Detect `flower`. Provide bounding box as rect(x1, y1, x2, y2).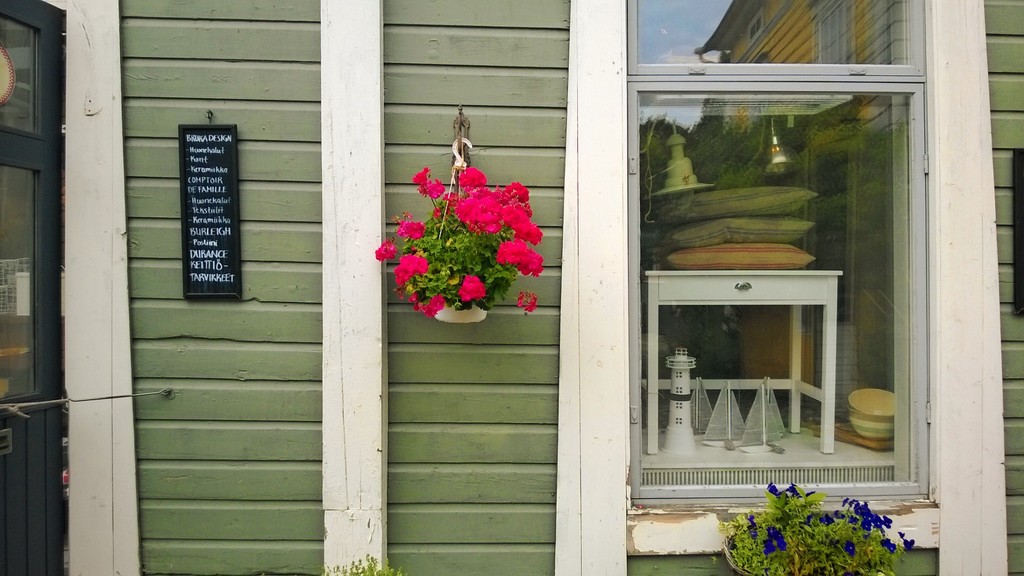
rect(458, 273, 486, 305).
